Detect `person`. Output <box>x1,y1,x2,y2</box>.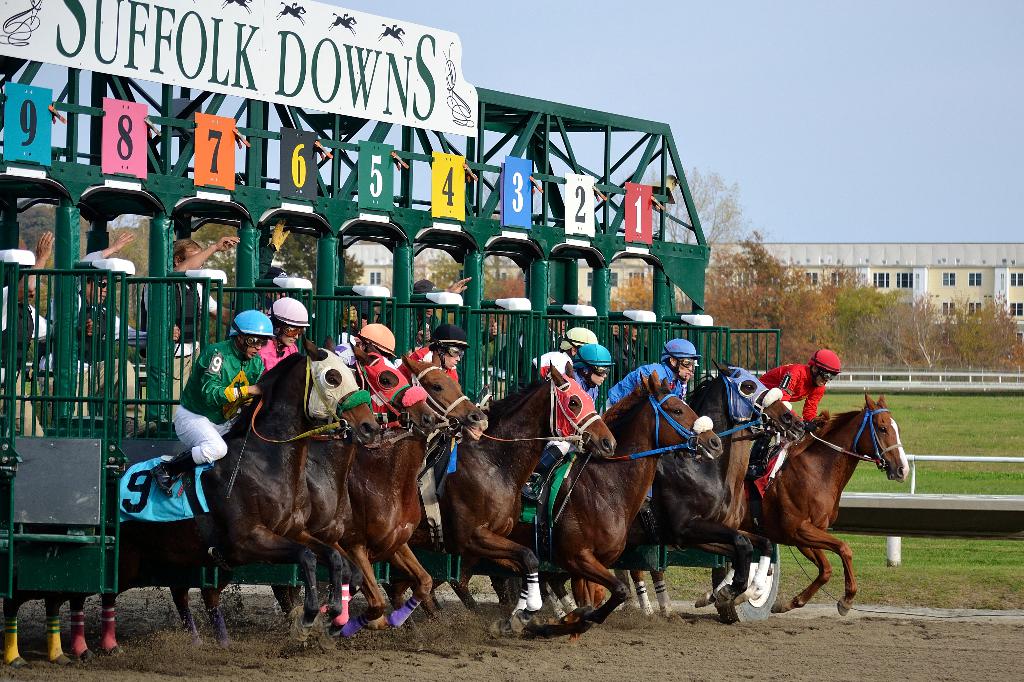
<box>607,336,703,526</box>.
